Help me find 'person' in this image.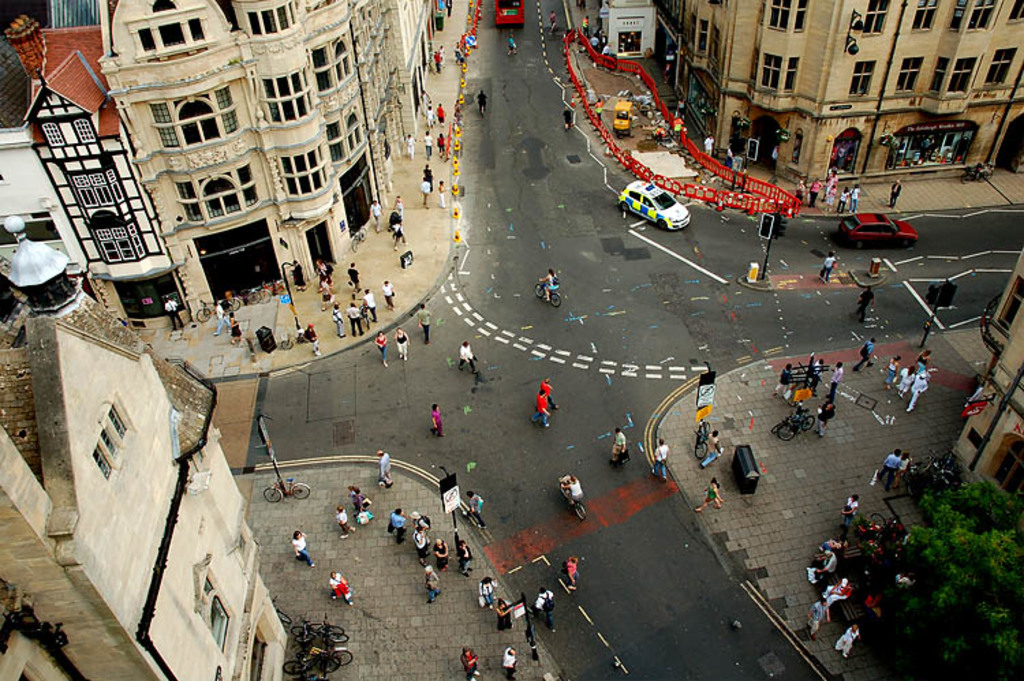
Found it: <box>532,583,561,633</box>.
